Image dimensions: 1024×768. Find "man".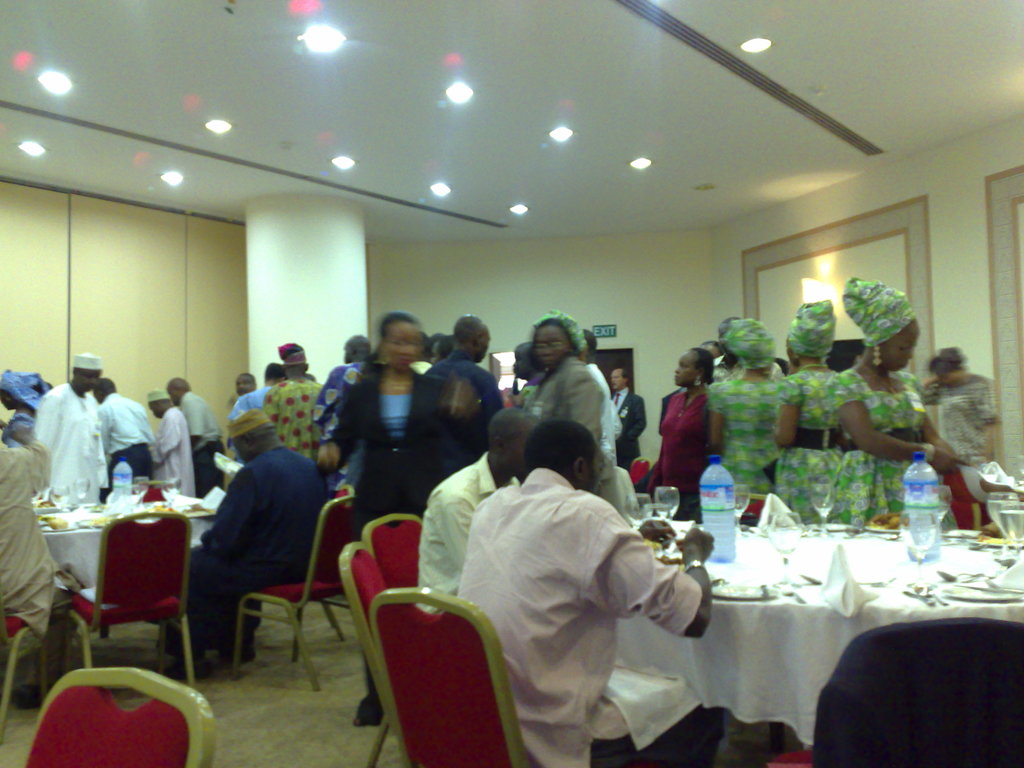
[227,371,282,420].
